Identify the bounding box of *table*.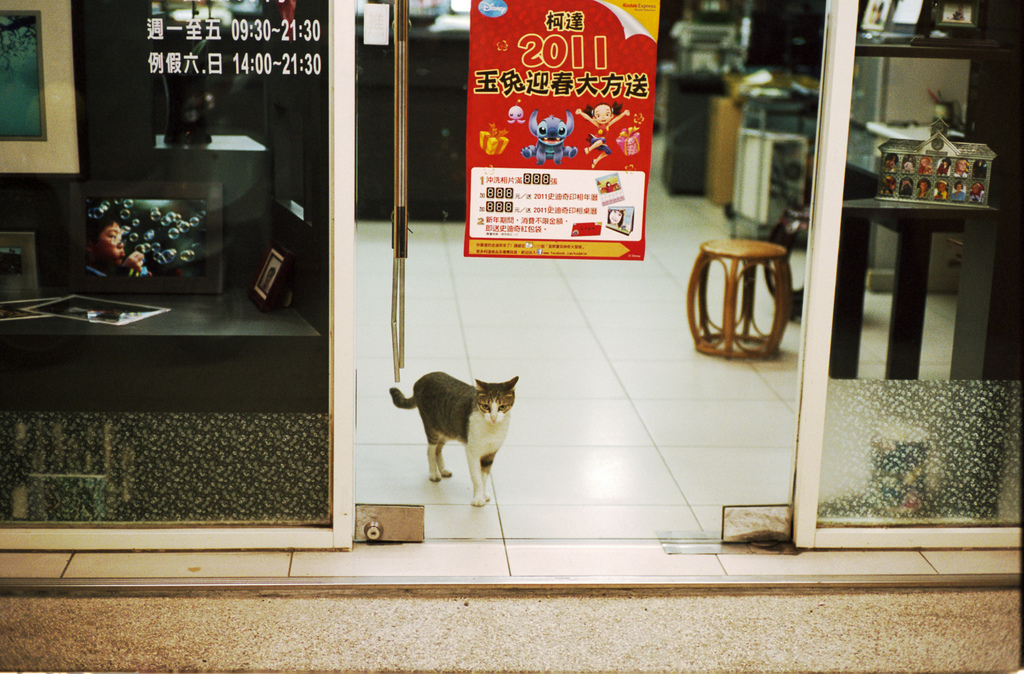
(682, 235, 801, 363).
